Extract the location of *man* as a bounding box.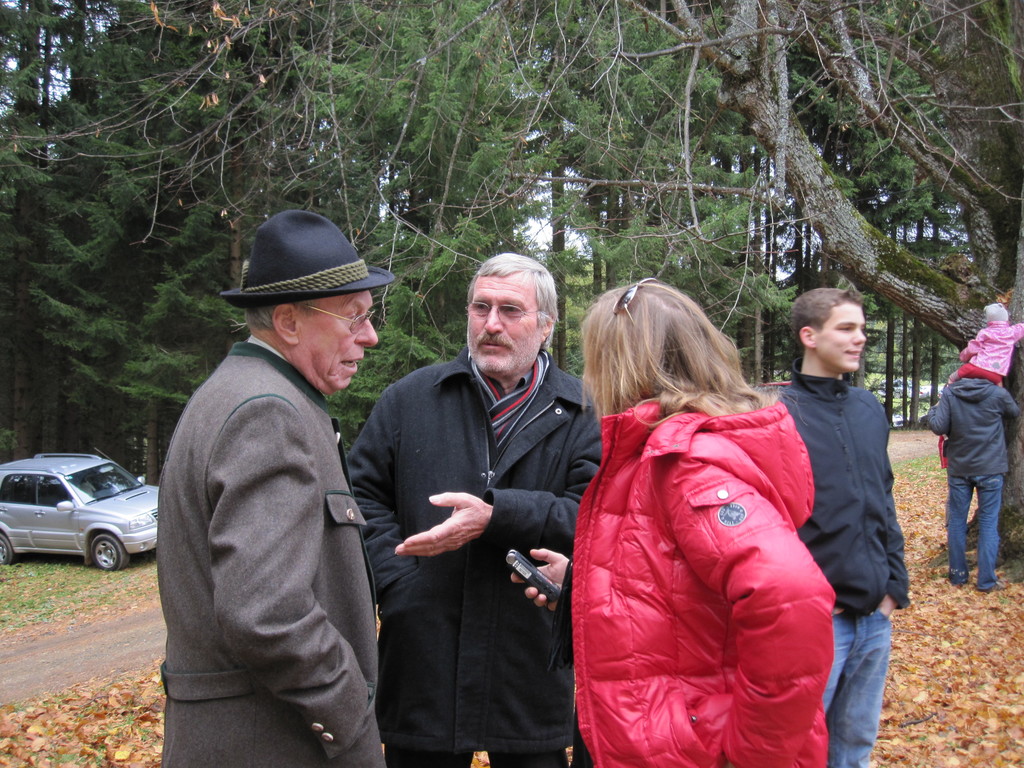
x1=143 y1=177 x2=412 y2=762.
